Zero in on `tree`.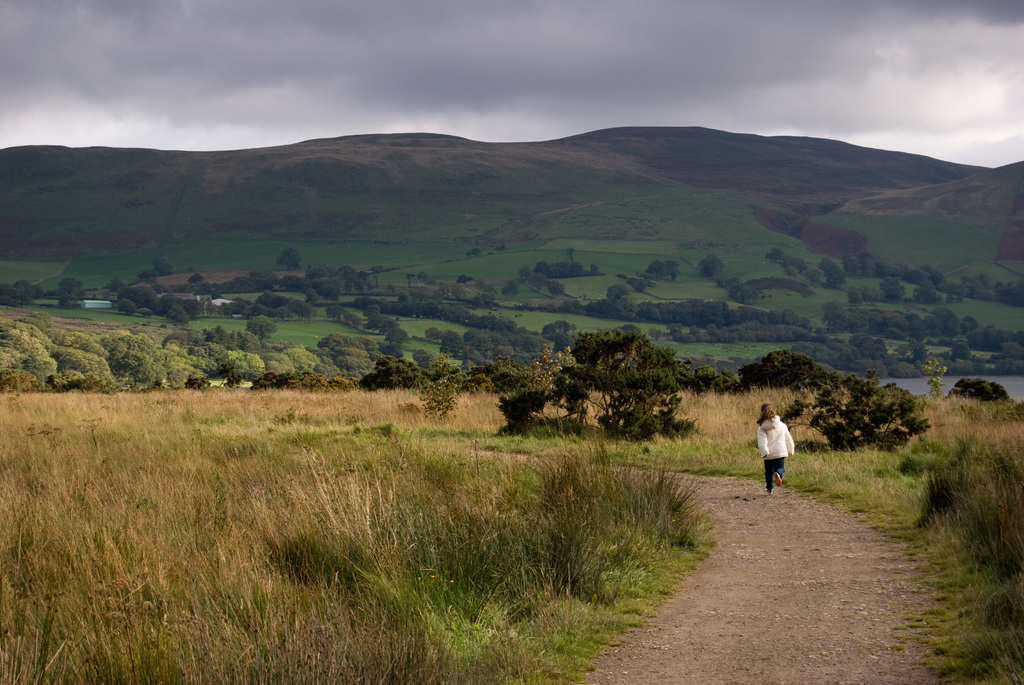
Zeroed in: [left=645, top=255, right=681, bottom=281].
